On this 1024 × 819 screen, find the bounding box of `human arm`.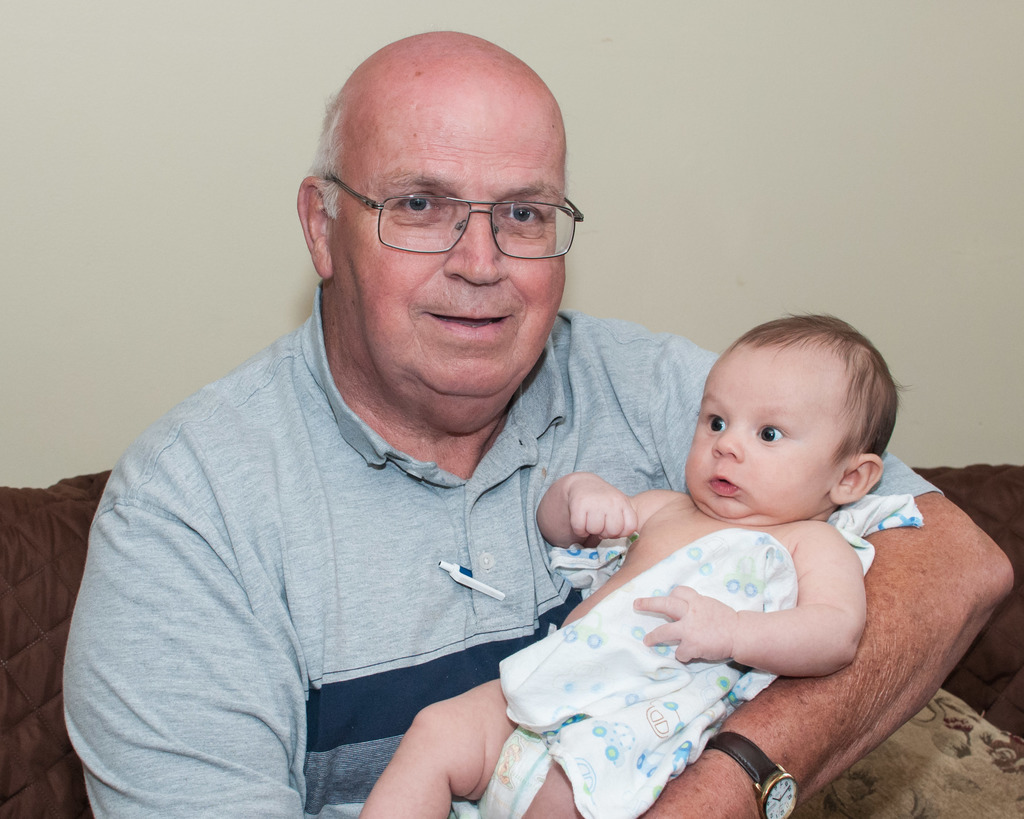
Bounding box: [634, 517, 864, 676].
